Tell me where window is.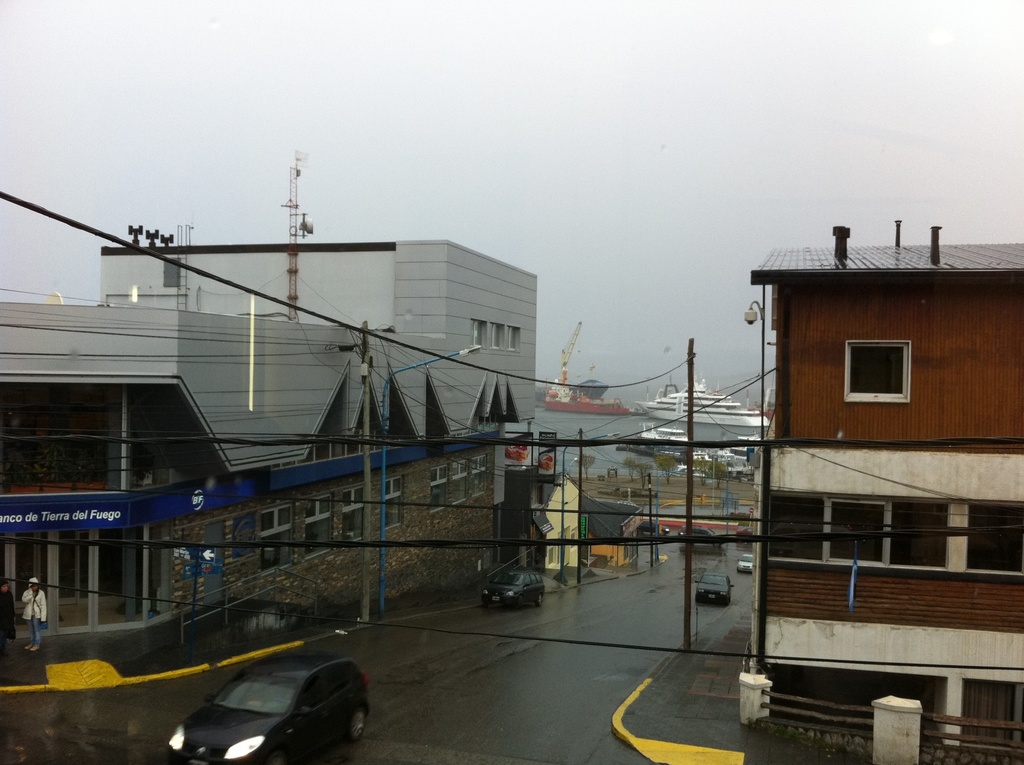
window is at 342, 483, 364, 542.
